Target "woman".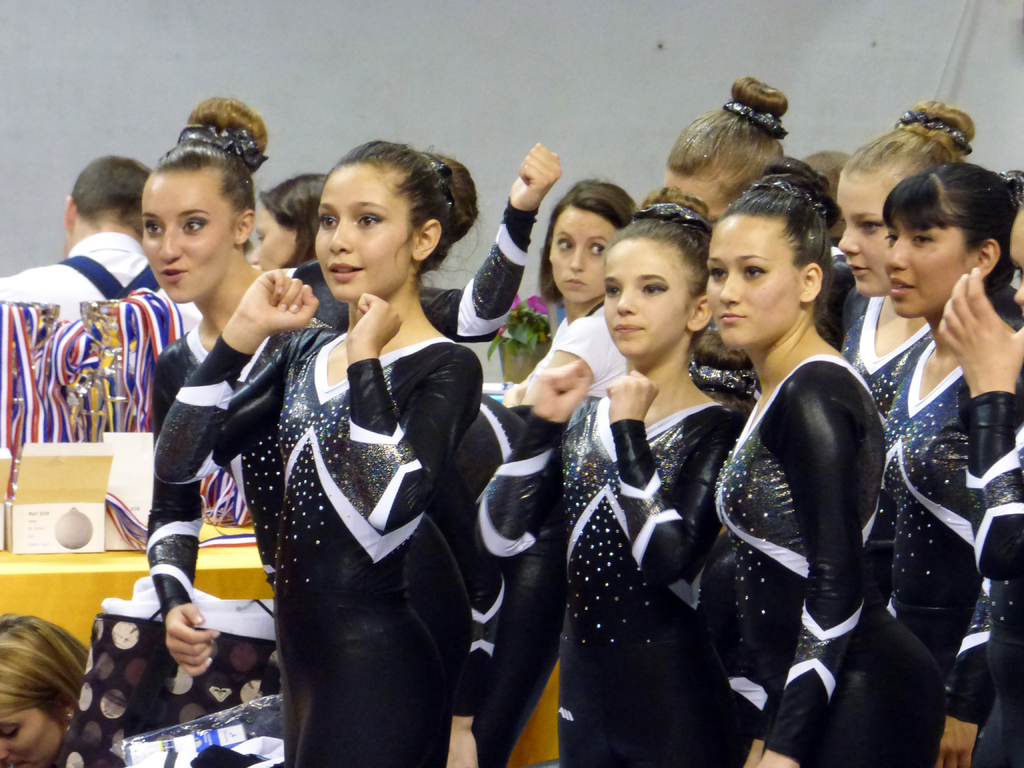
Target region: region(541, 178, 639, 330).
